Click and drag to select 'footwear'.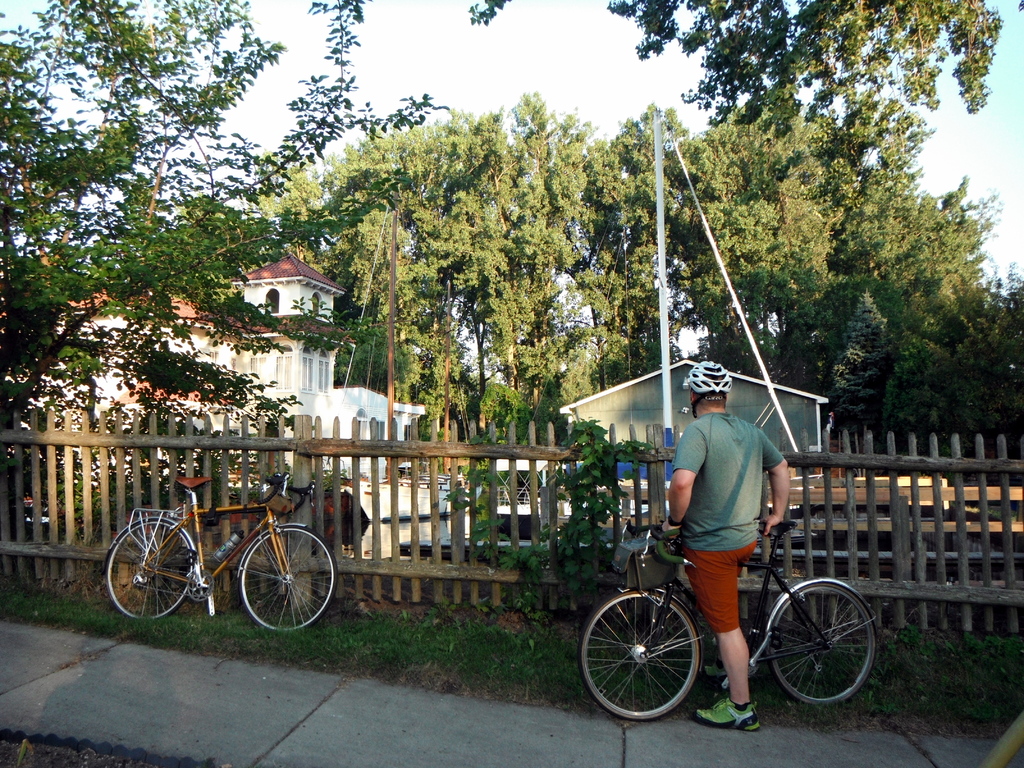
Selection: (701, 659, 732, 700).
